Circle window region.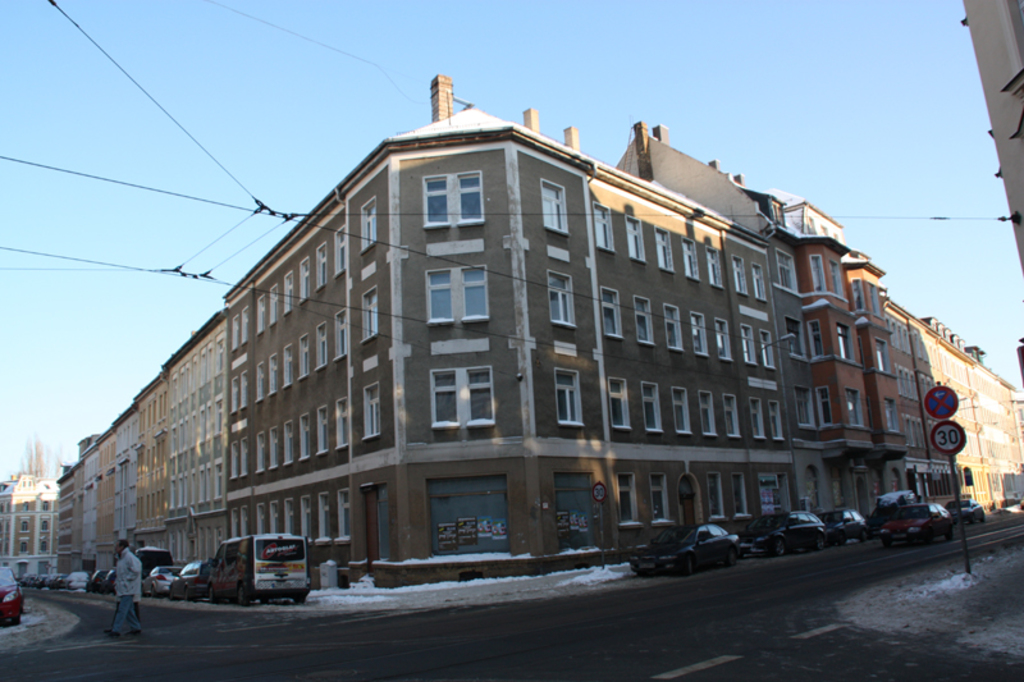
Region: rect(541, 273, 579, 328).
